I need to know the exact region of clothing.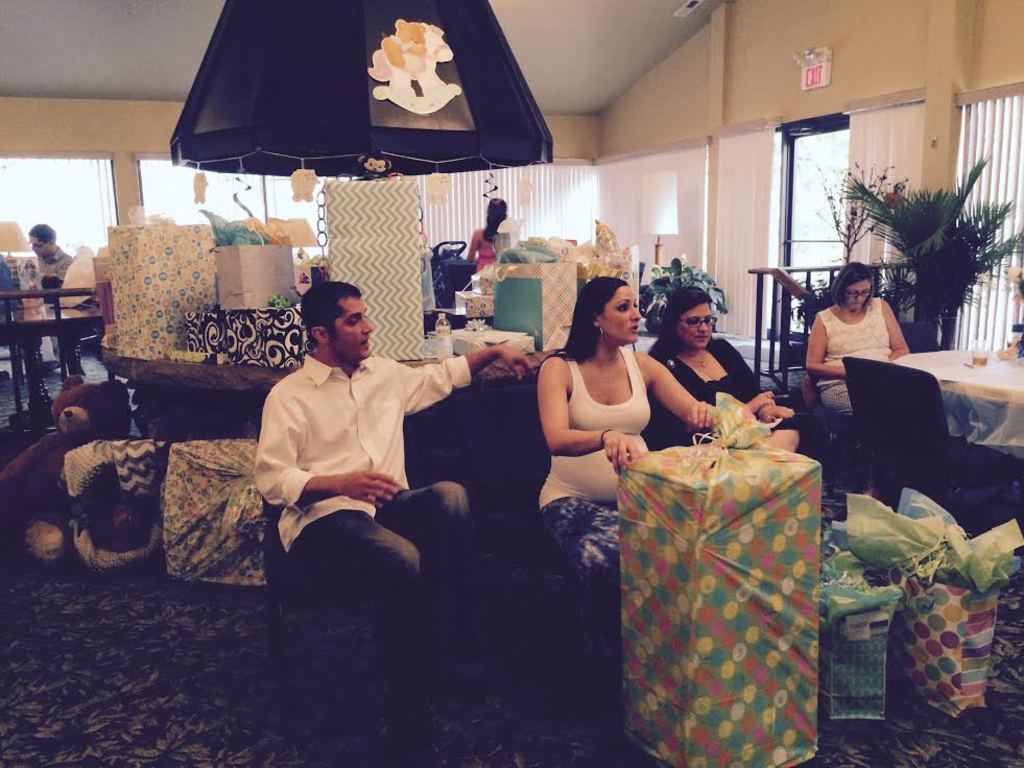
Region: select_region(819, 299, 898, 427).
